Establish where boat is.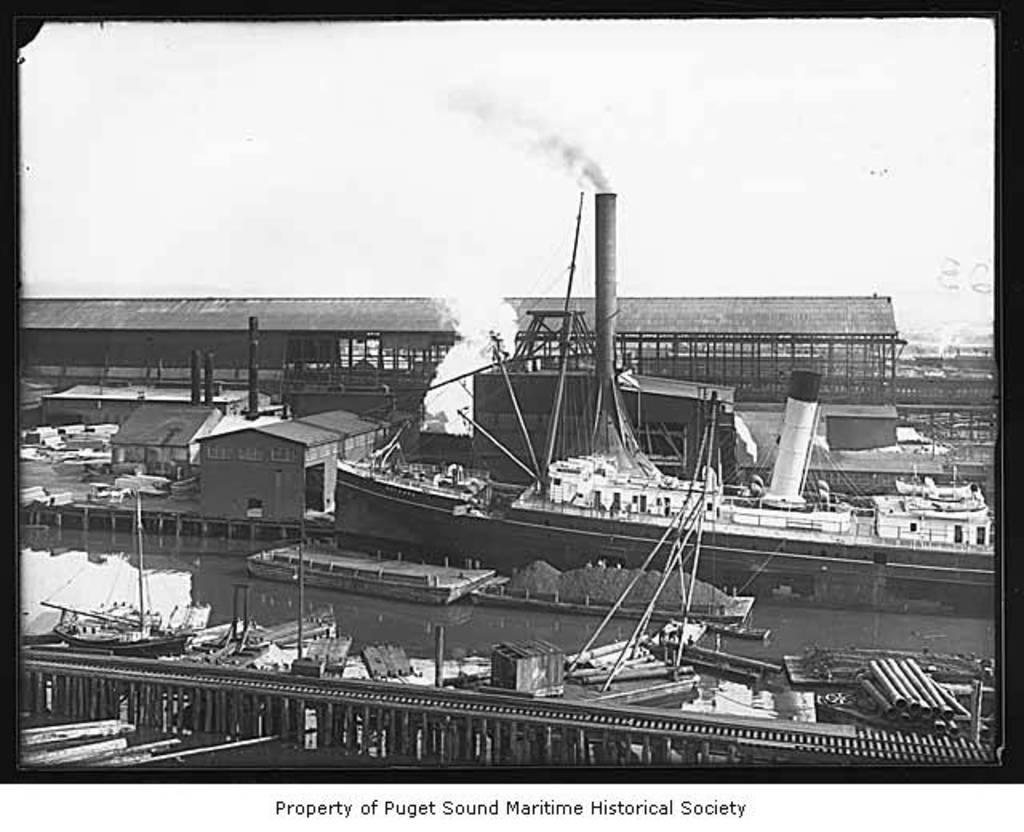
Established at (35,488,189,662).
